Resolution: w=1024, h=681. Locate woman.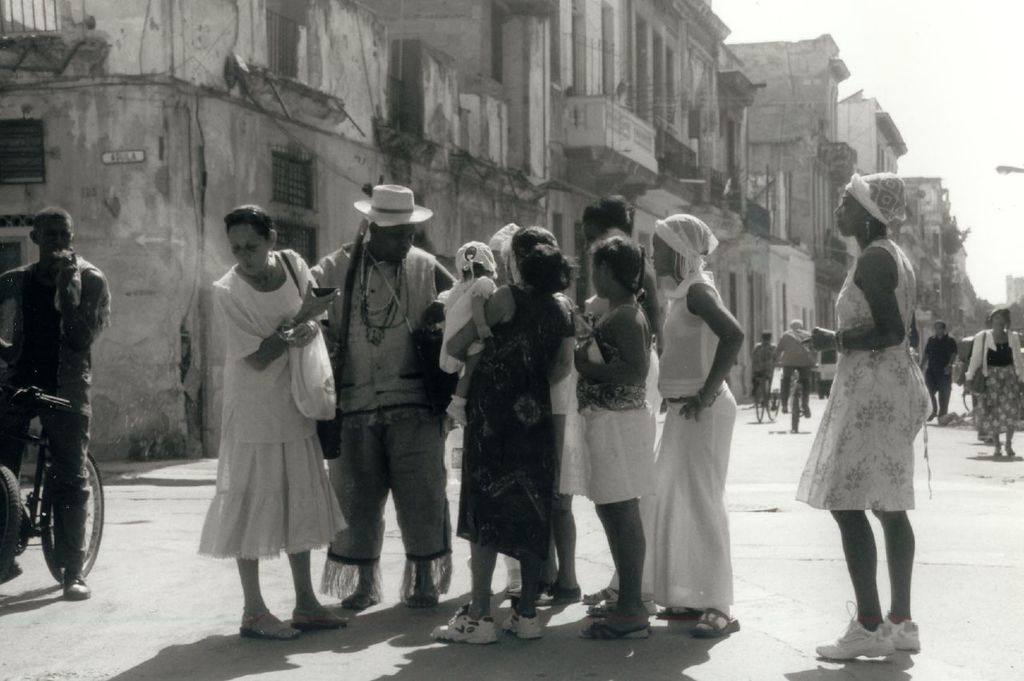
detection(650, 214, 744, 634).
